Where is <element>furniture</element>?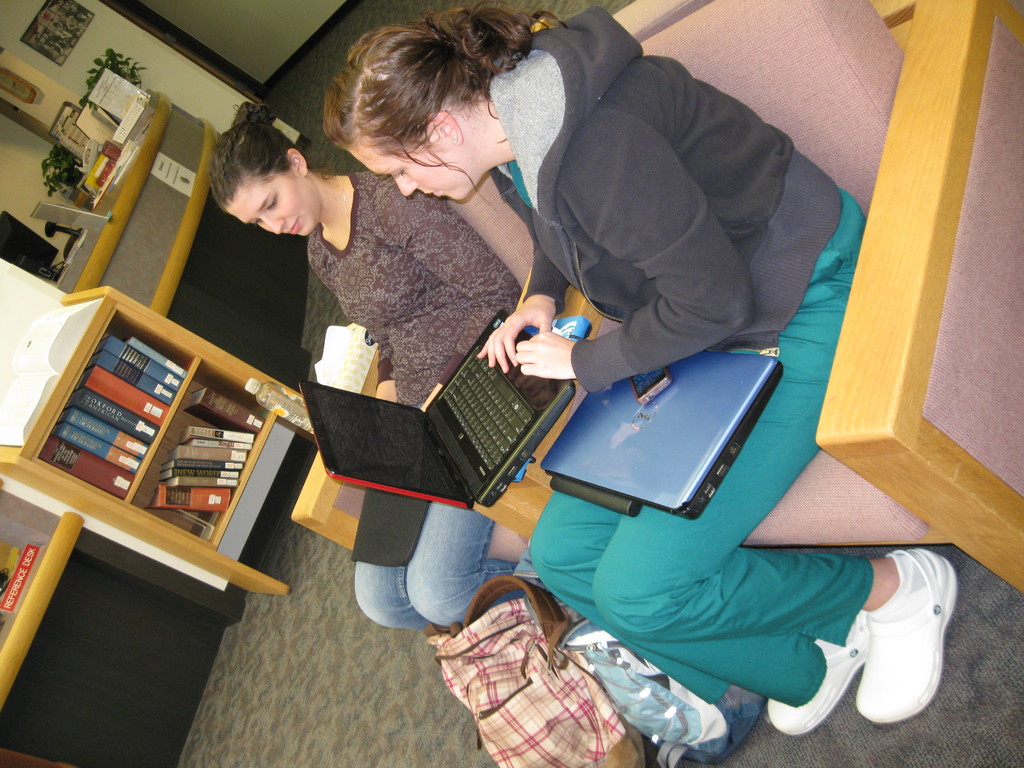
<box>0,95,318,767</box>.
